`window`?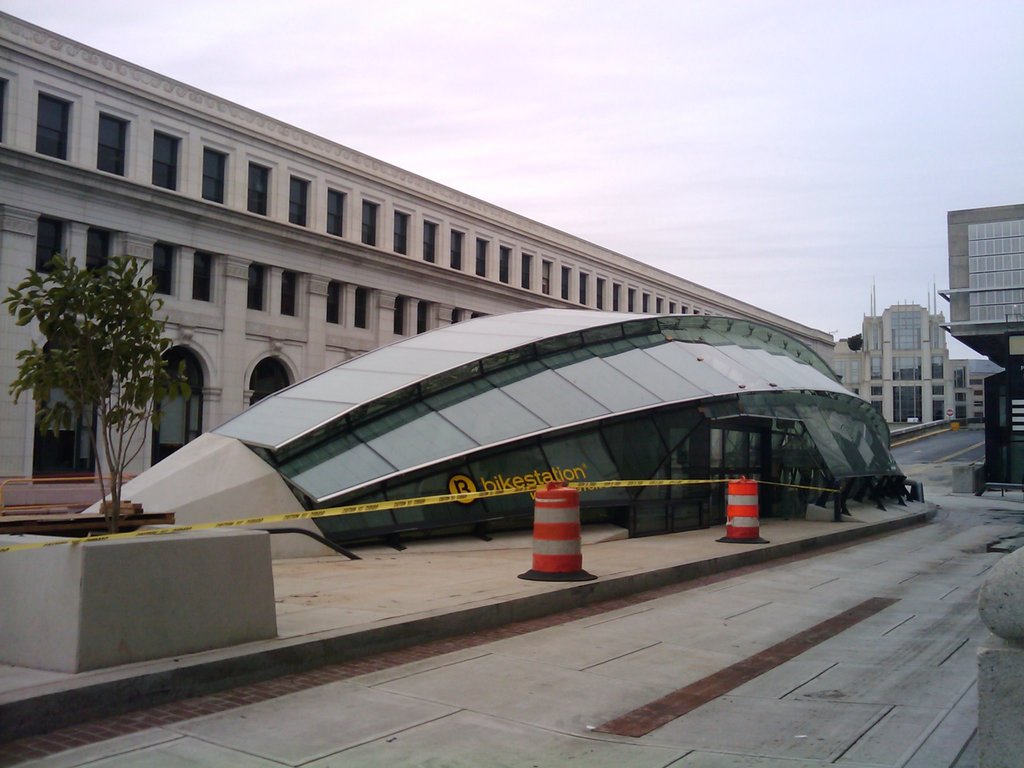
locate(653, 296, 664, 312)
